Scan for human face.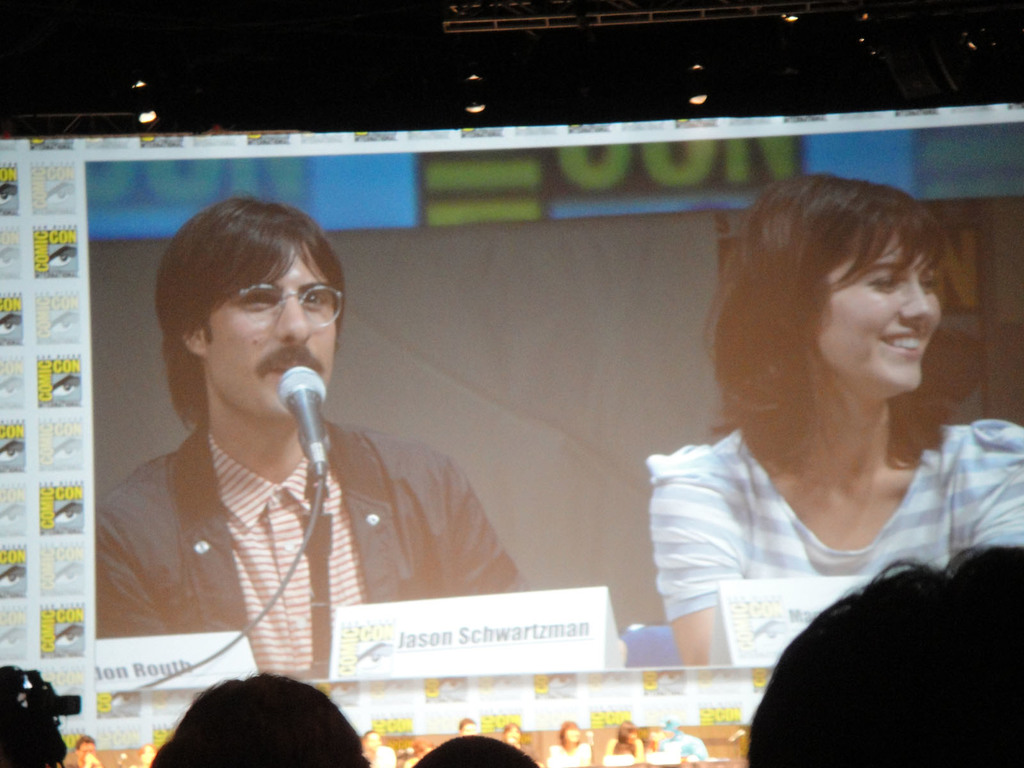
Scan result: [203,245,335,414].
